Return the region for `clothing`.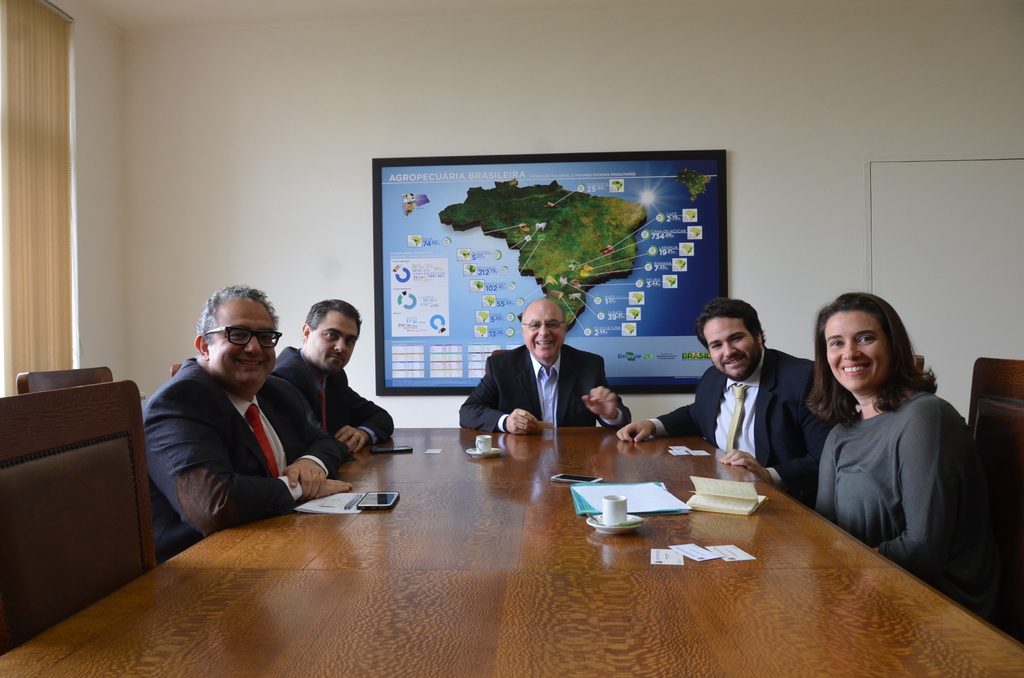
<region>461, 348, 634, 430</region>.
